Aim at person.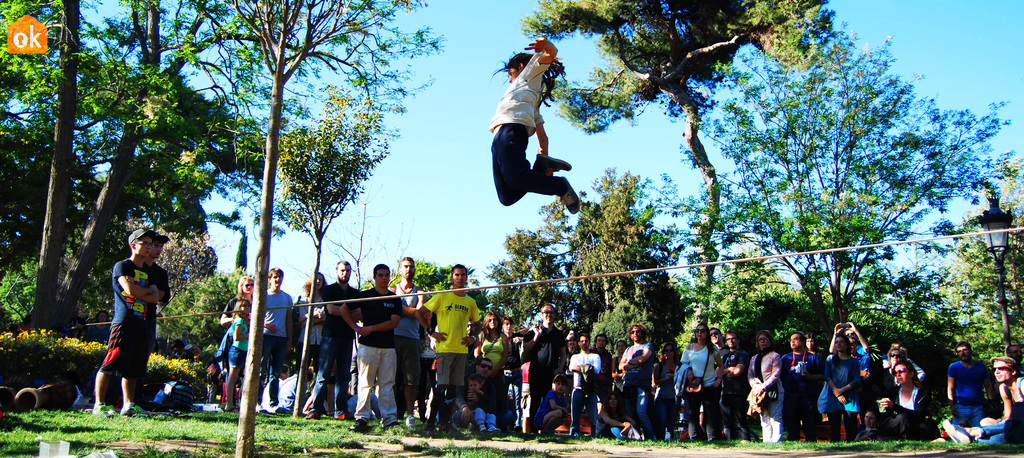
Aimed at 827,323,879,388.
